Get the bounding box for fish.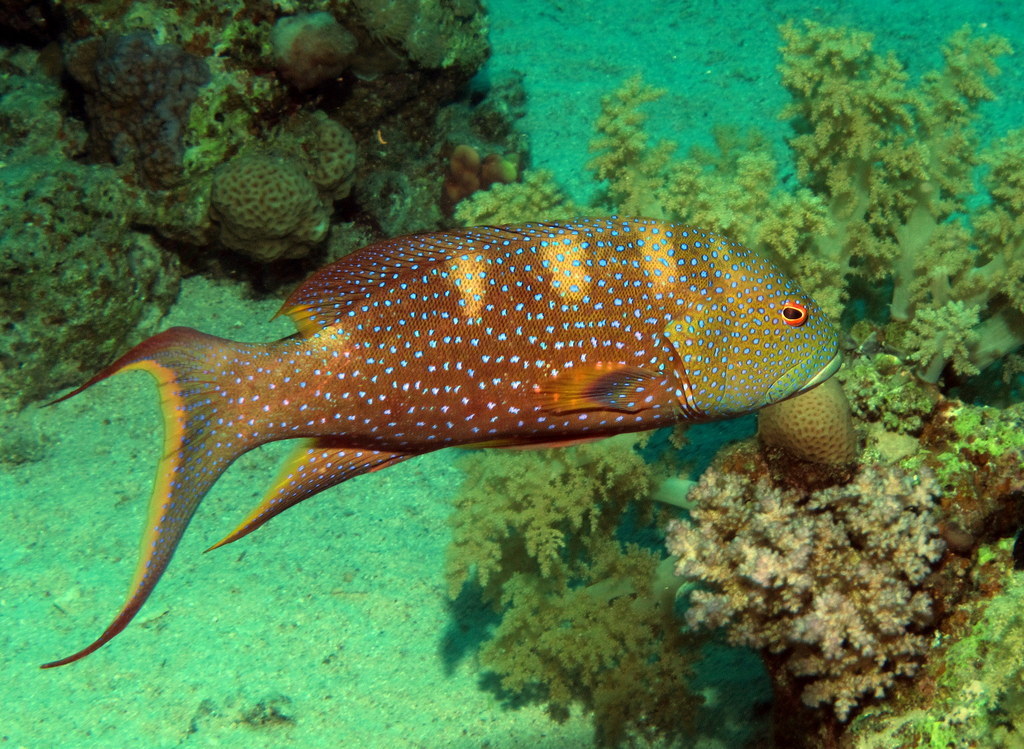
region(53, 202, 824, 630).
